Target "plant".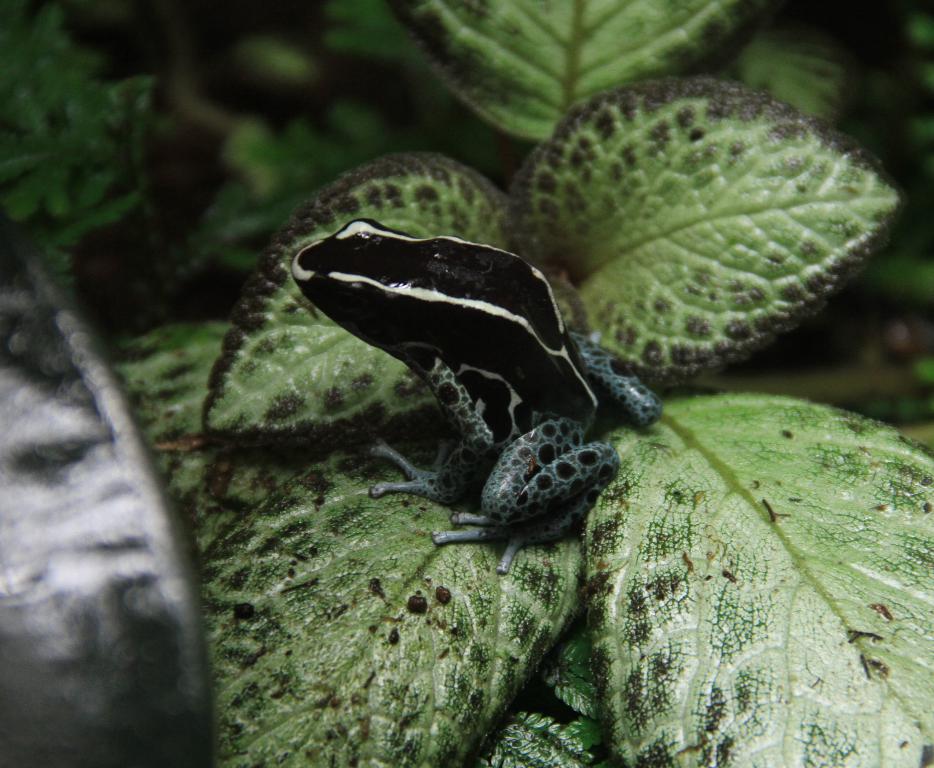
Target region: <bbox>99, 0, 933, 767</bbox>.
